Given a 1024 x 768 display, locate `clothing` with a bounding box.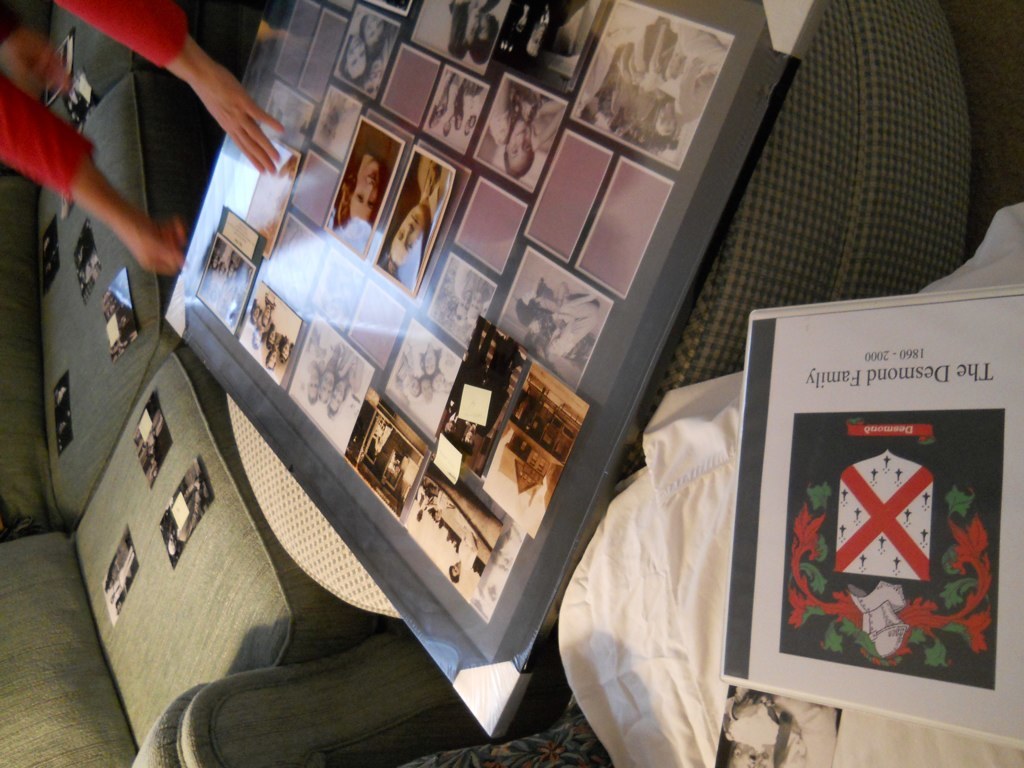
Located: select_region(444, 313, 496, 420).
